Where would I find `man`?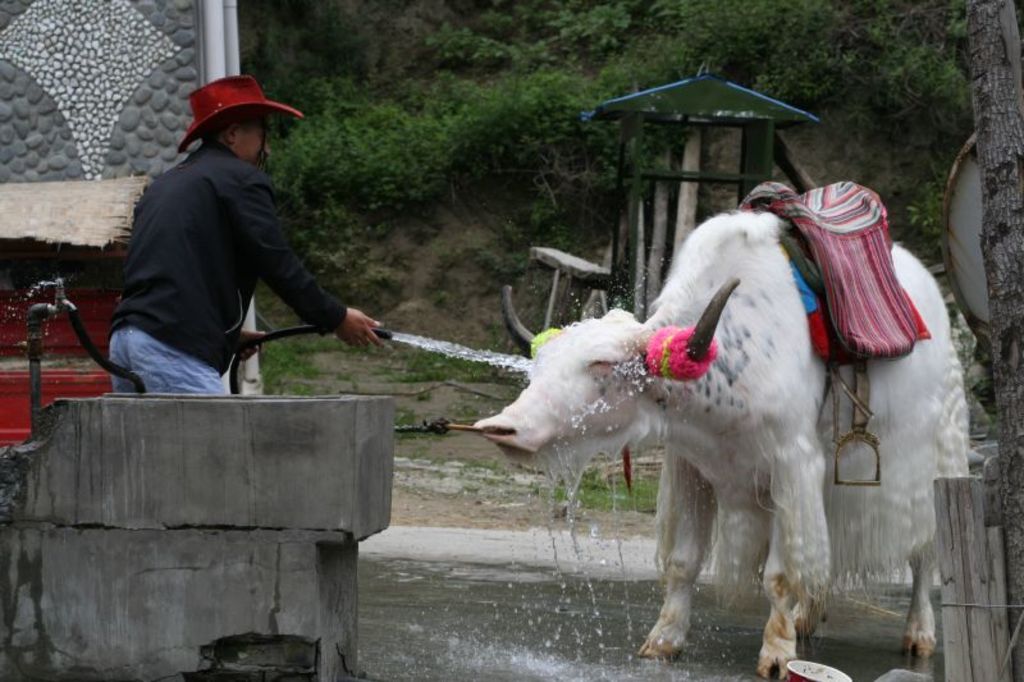
At box(95, 67, 389, 406).
